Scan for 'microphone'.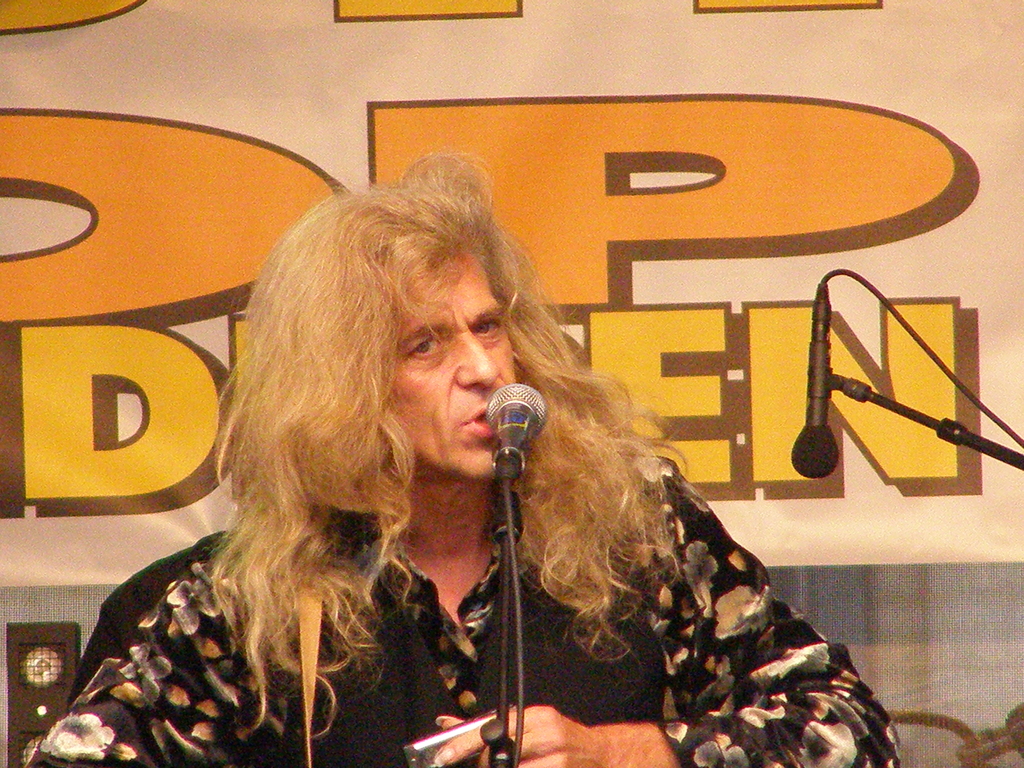
Scan result: <bbox>481, 381, 546, 524</bbox>.
